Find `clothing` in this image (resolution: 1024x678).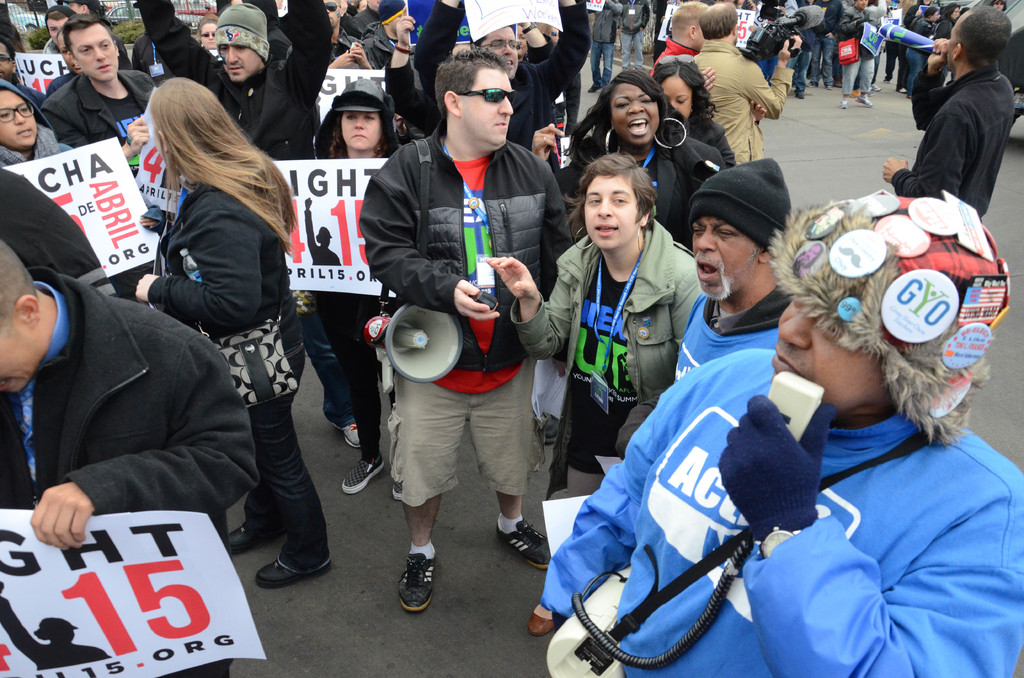
detection(243, 0, 291, 67).
